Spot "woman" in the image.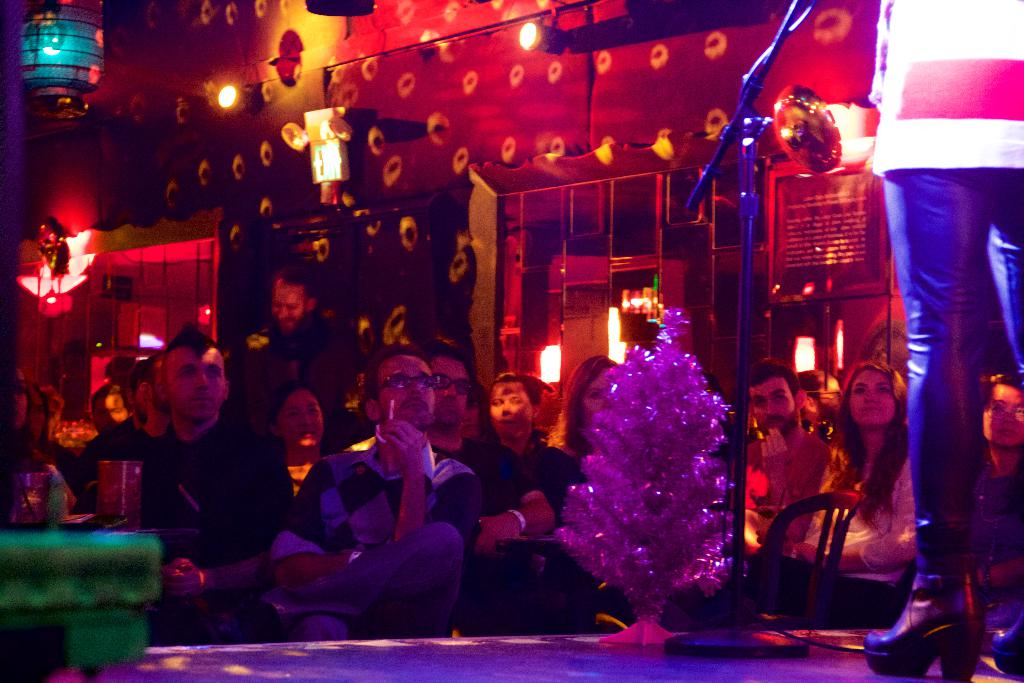
"woman" found at detection(960, 366, 1023, 537).
